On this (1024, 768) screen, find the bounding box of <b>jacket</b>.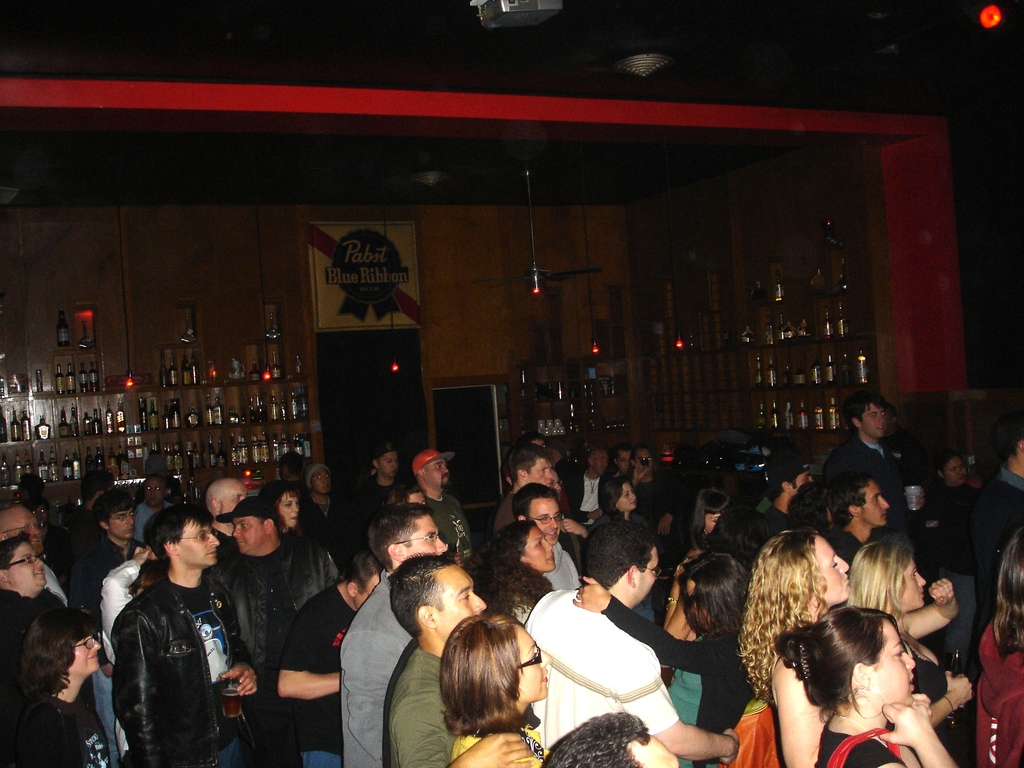
Bounding box: [92,538,237,767].
